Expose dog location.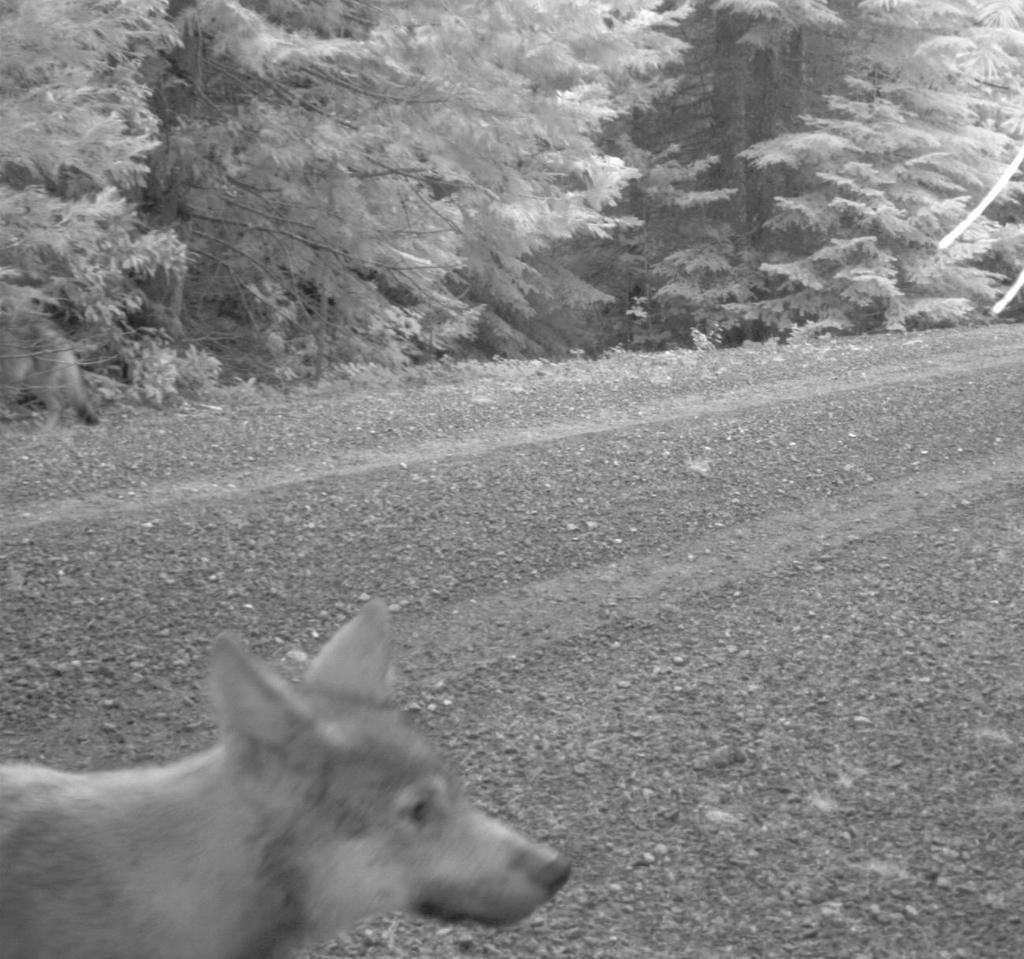
Exposed at {"x1": 0, "y1": 598, "x2": 577, "y2": 958}.
